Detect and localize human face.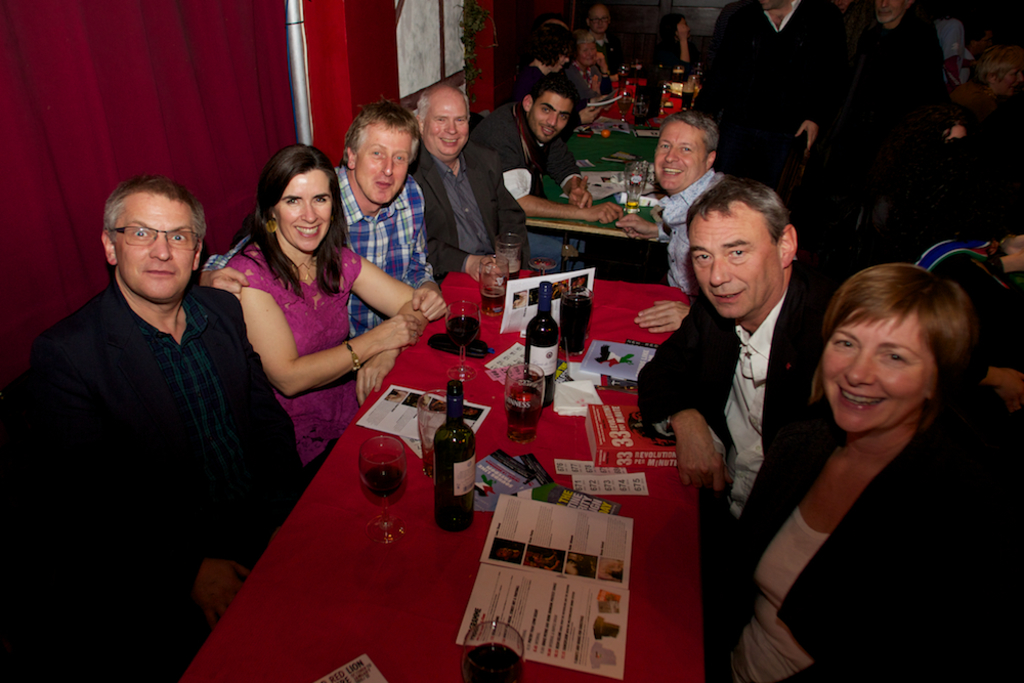
Localized at box(557, 49, 568, 75).
